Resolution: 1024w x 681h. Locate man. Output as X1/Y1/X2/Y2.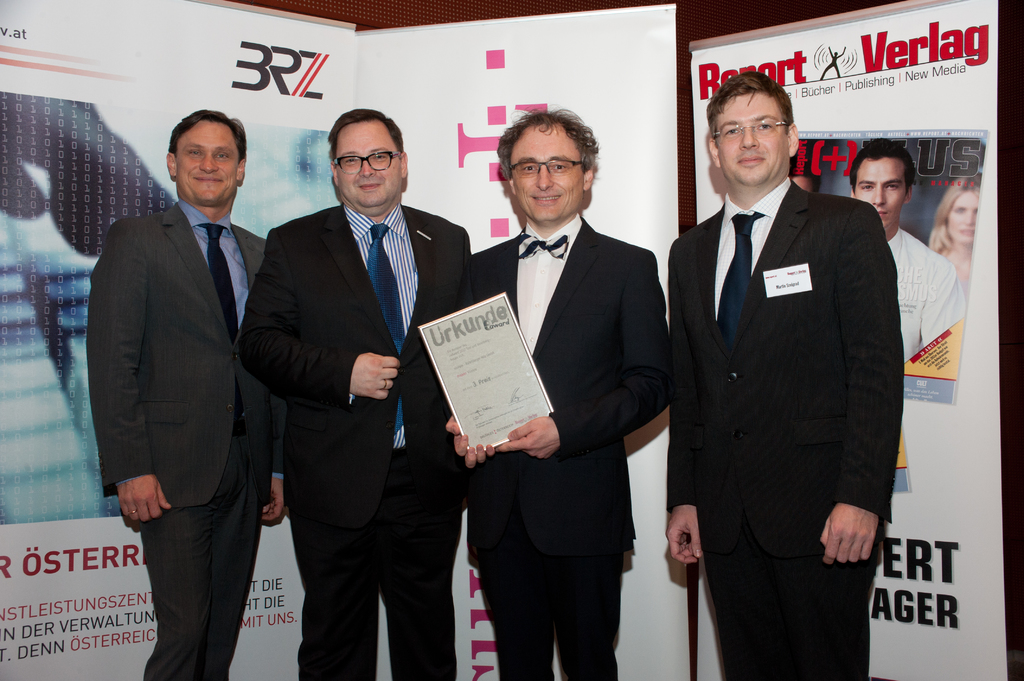
243/104/470/680.
